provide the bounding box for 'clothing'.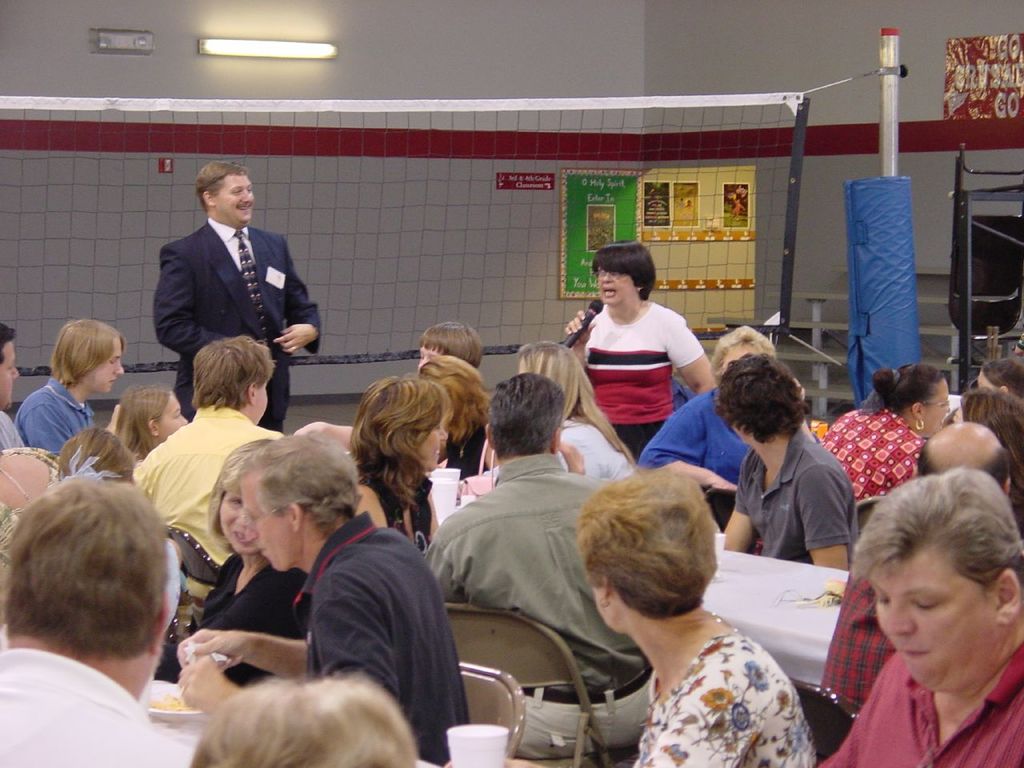
BBox(153, 208, 321, 438).
